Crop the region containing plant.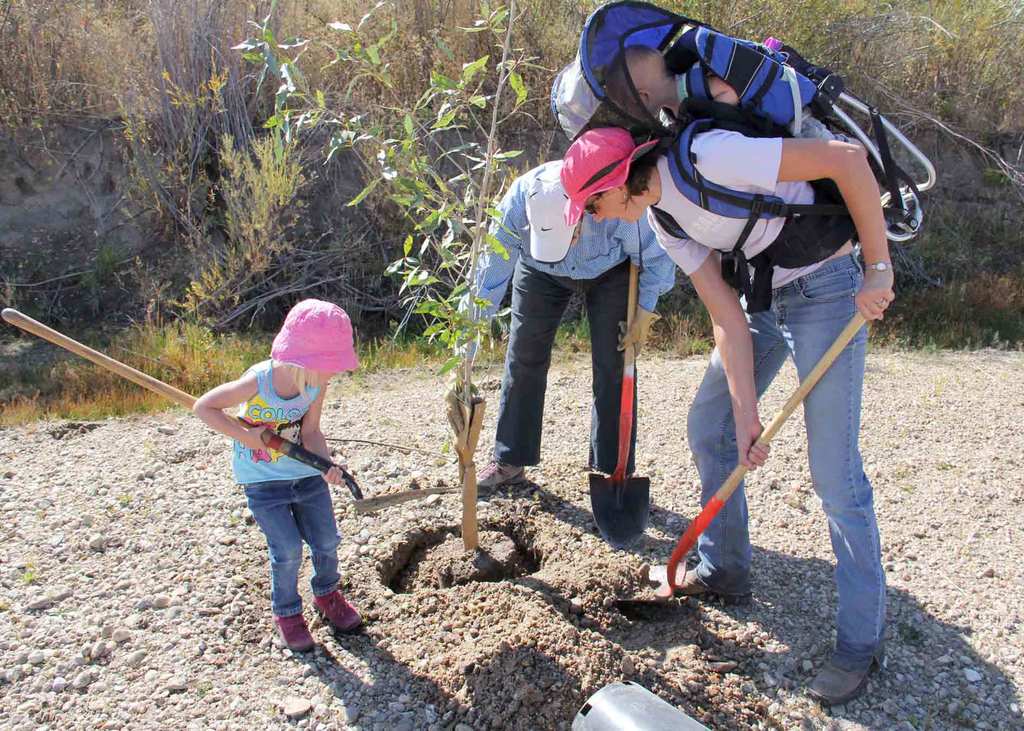
Crop region: detection(228, 0, 564, 563).
